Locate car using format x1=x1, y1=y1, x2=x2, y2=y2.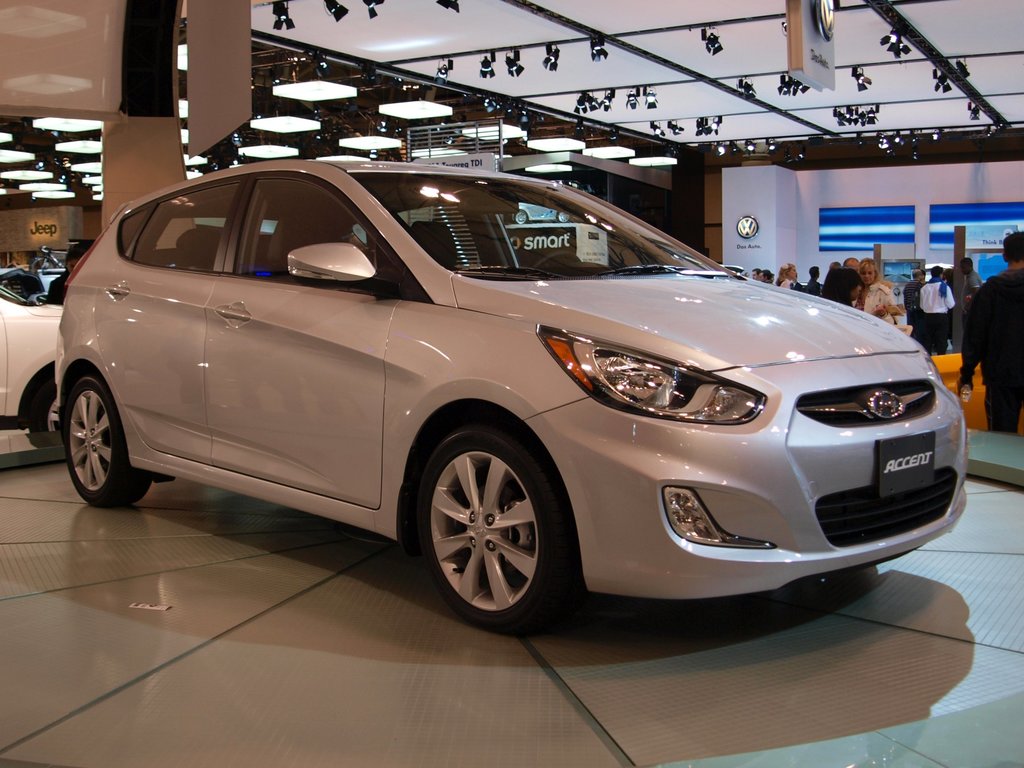
x1=24, y1=164, x2=979, y2=642.
